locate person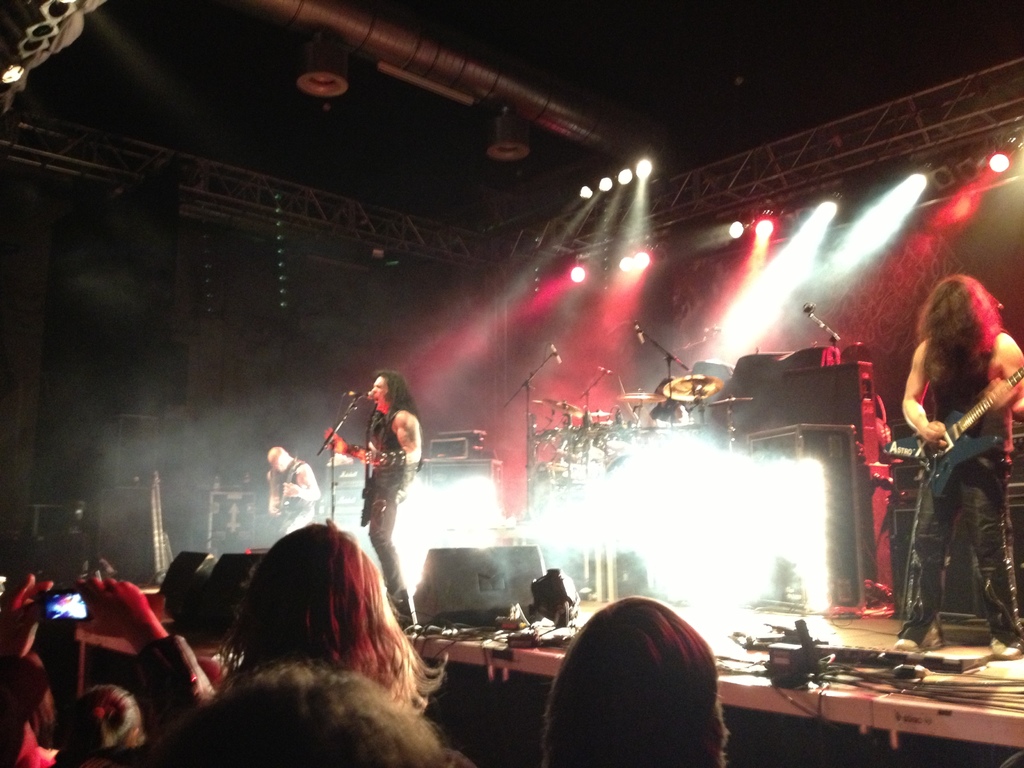
rect(2, 584, 215, 764)
